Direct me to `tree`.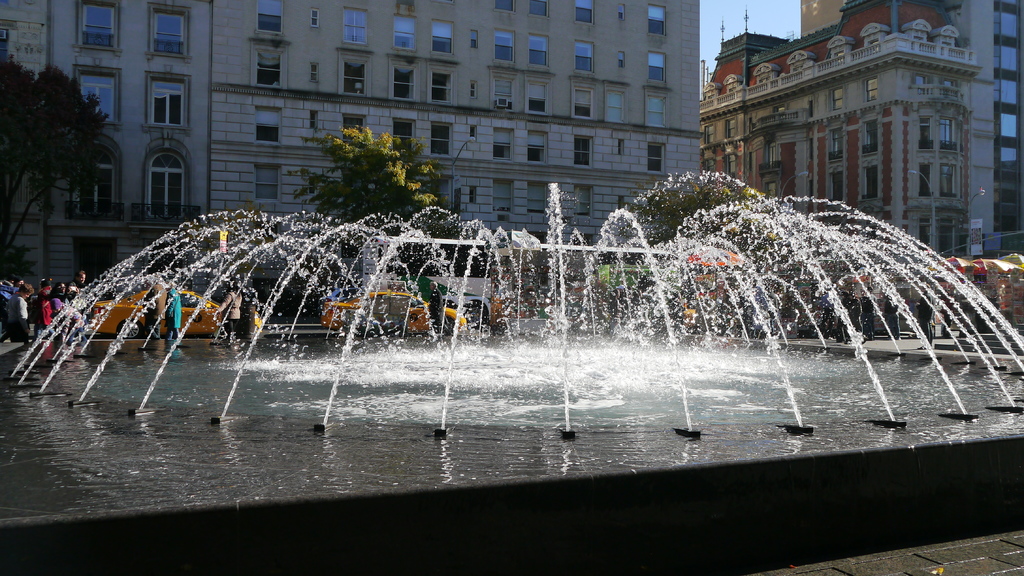
Direction: [625,164,774,260].
